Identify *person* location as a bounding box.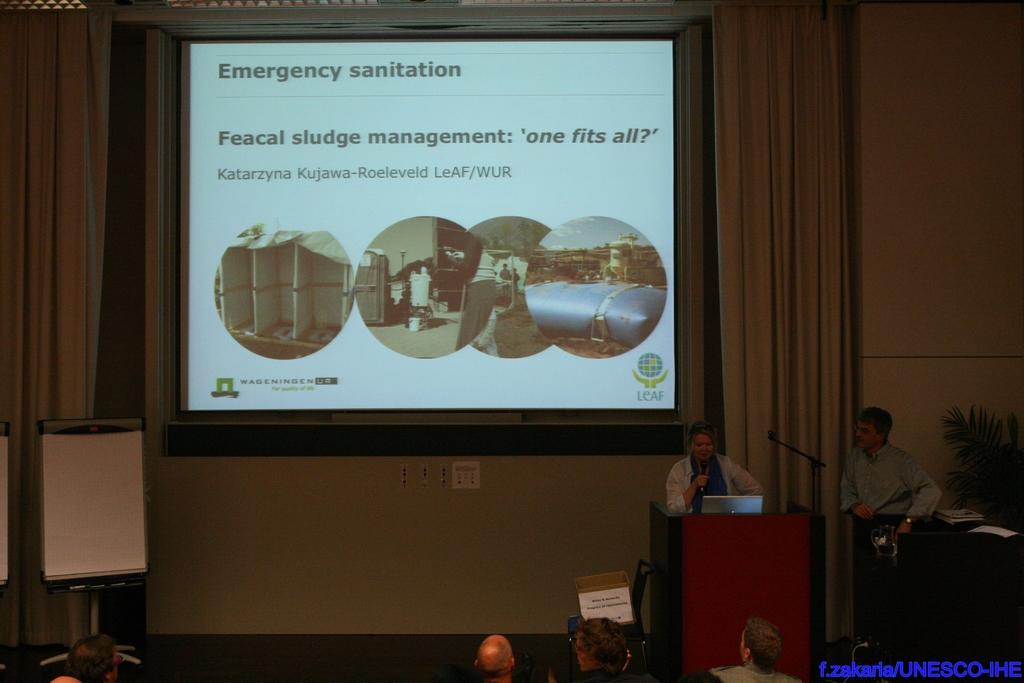
[x1=54, y1=666, x2=82, y2=682].
